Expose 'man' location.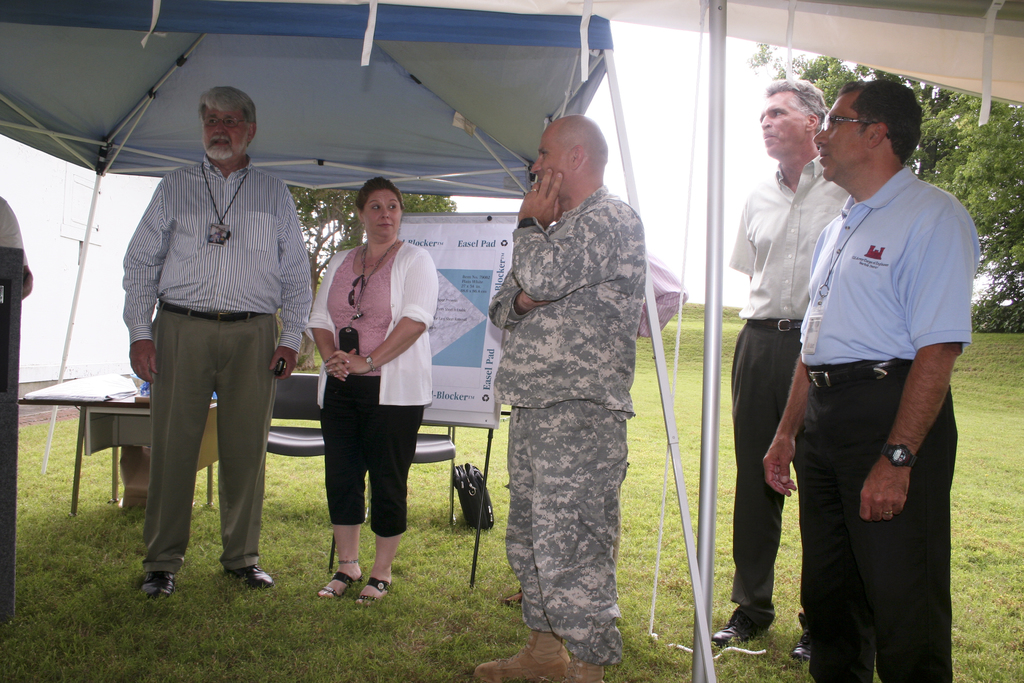
Exposed at <region>115, 83, 316, 598</region>.
